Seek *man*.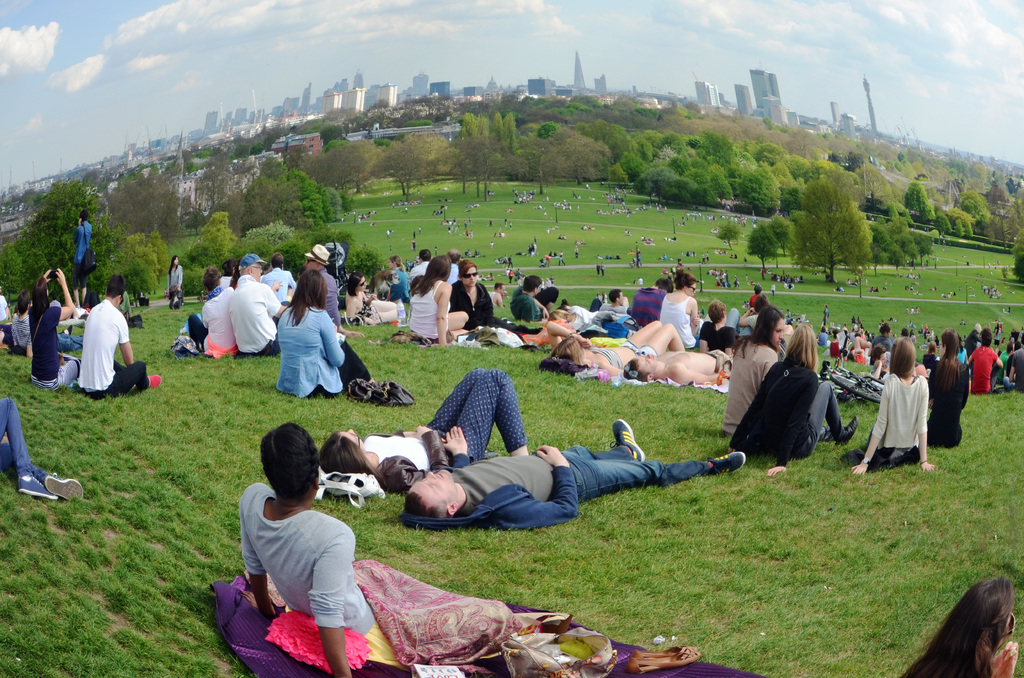
595 289 625 315.
